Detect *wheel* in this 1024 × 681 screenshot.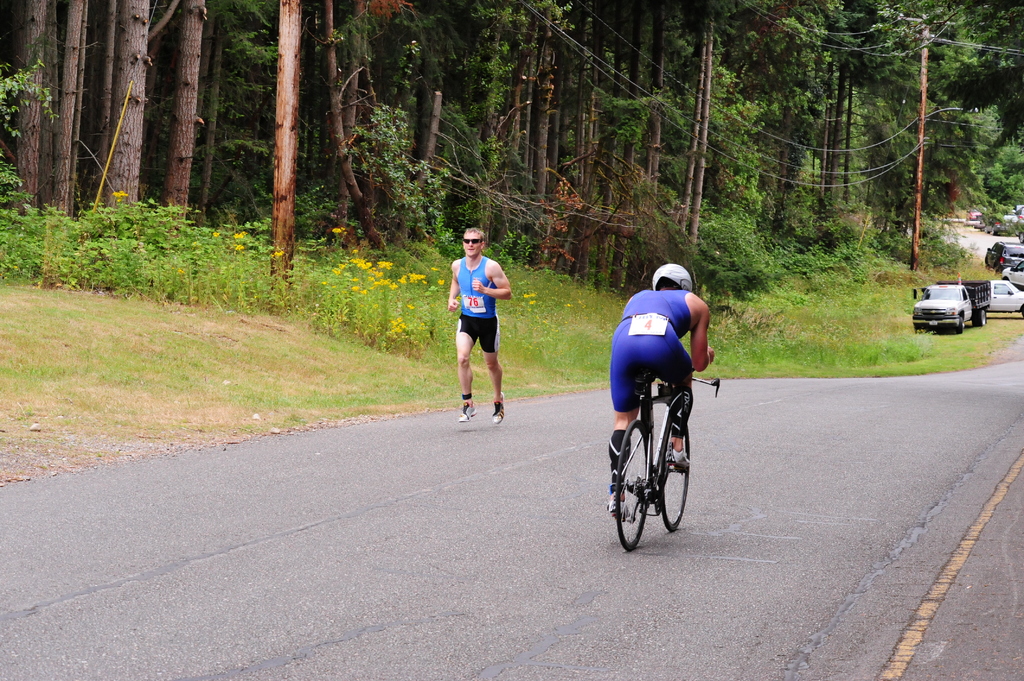
Detection: bbox=(955, 319, 965, 335).
